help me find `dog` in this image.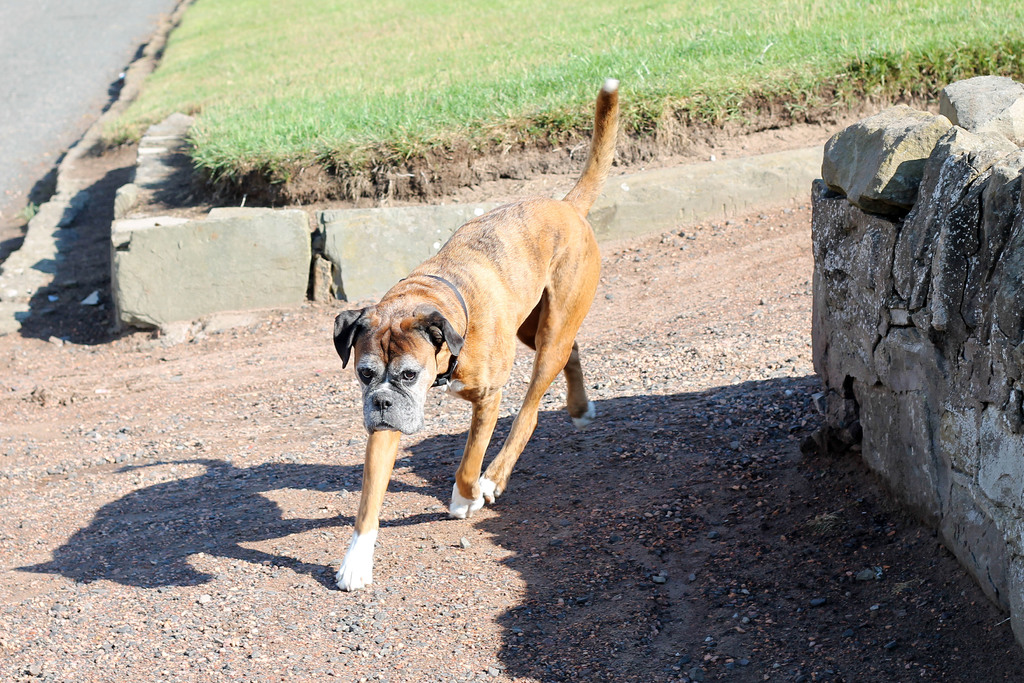
Found it: crop(333, 78, 619, 588).
